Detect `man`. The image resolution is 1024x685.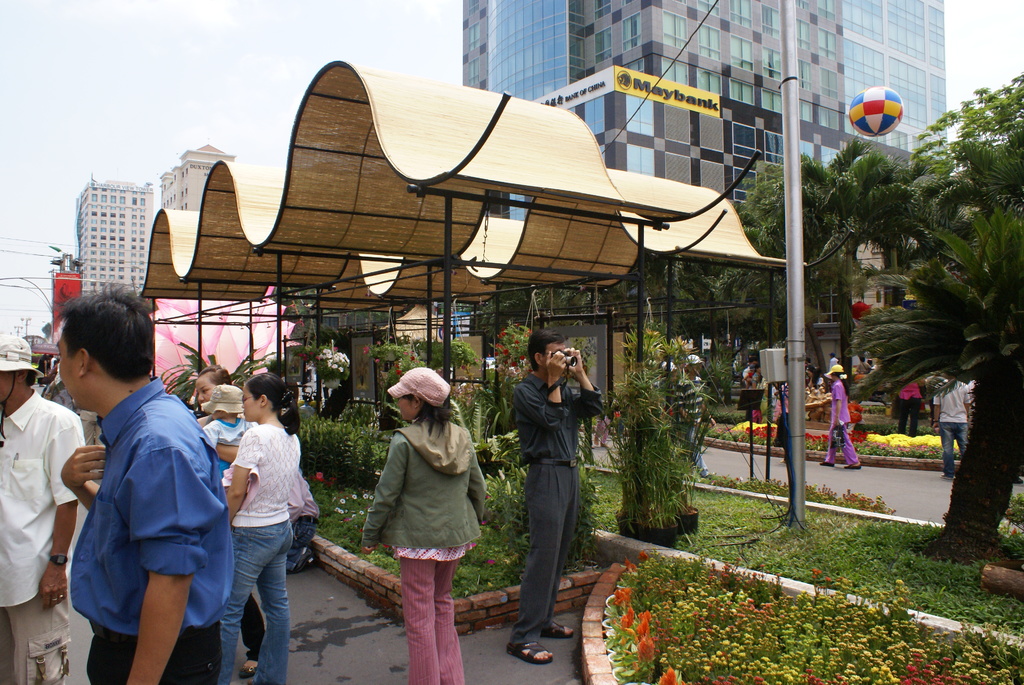
bbox=(510, 331, 601, 668).
